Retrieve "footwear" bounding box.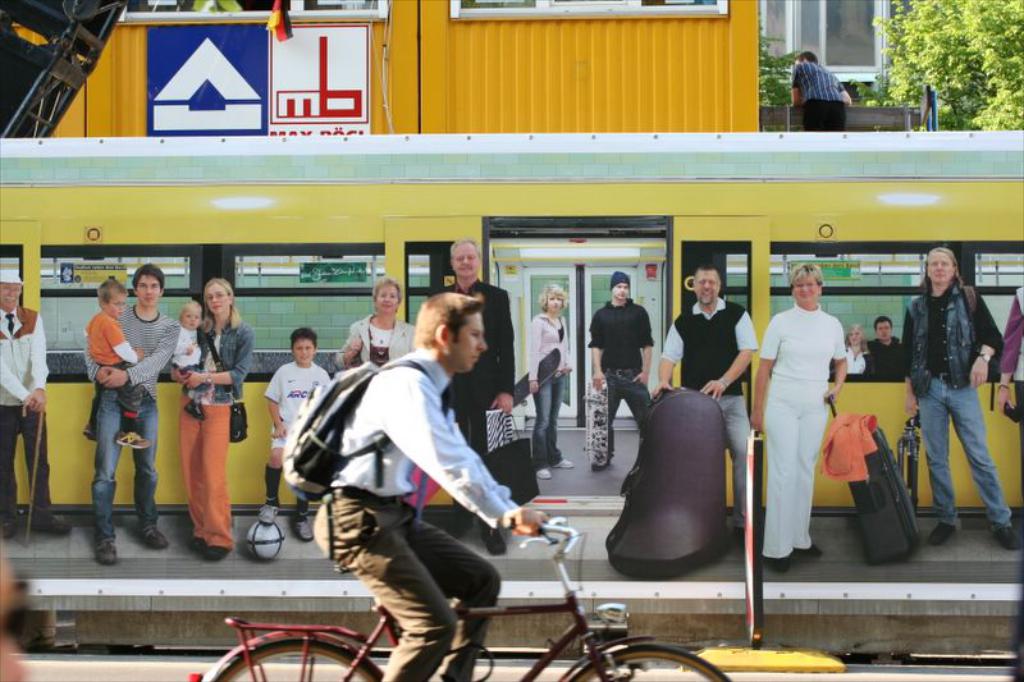
Bounding box: {"left": 143, "top": 527, "right": 170, "bottom": 550}.
